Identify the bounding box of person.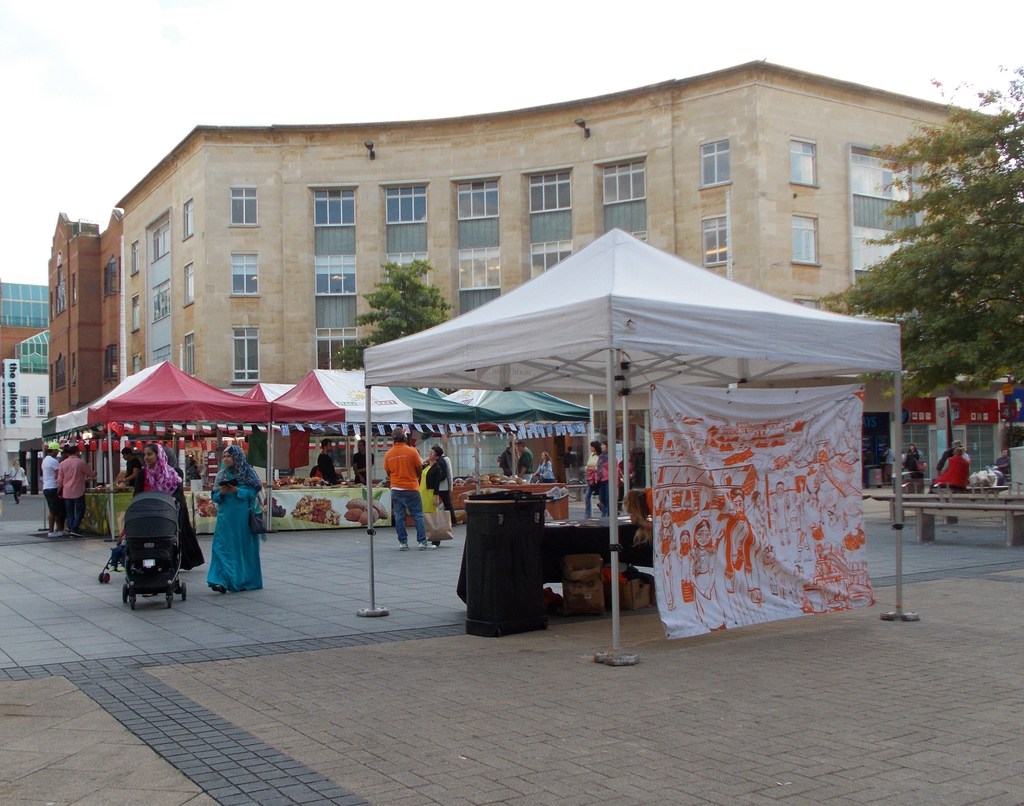
l=991, t=447, r=1013, b=480.
